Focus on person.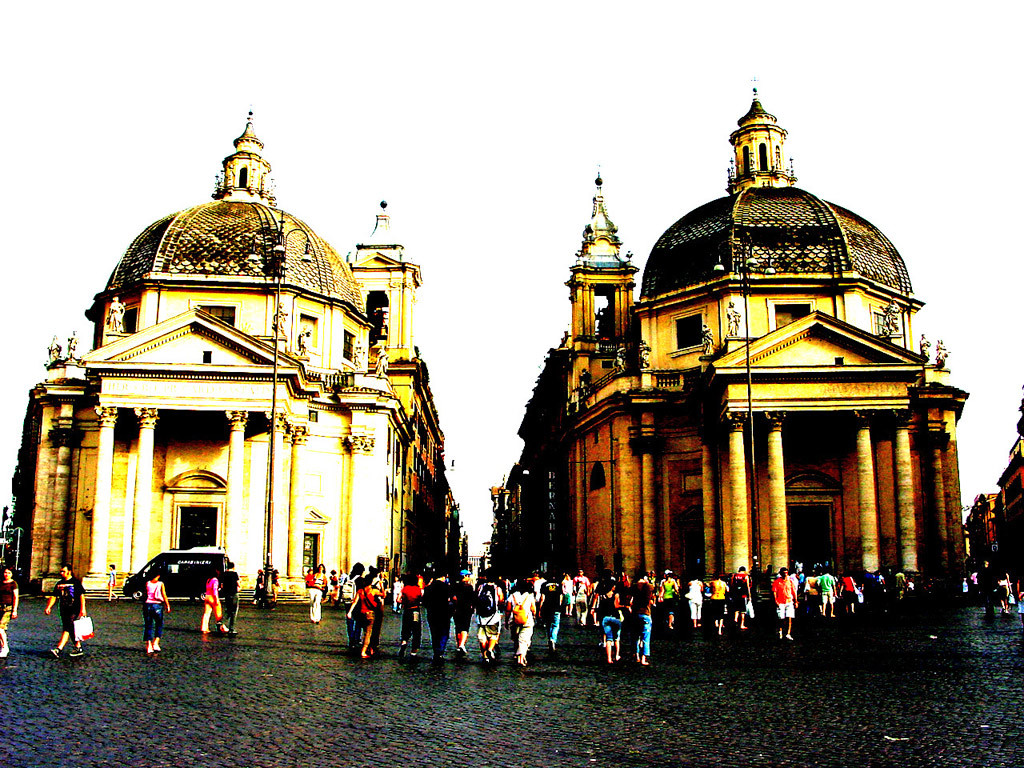
Focused at (269, 567, 284, 609).
